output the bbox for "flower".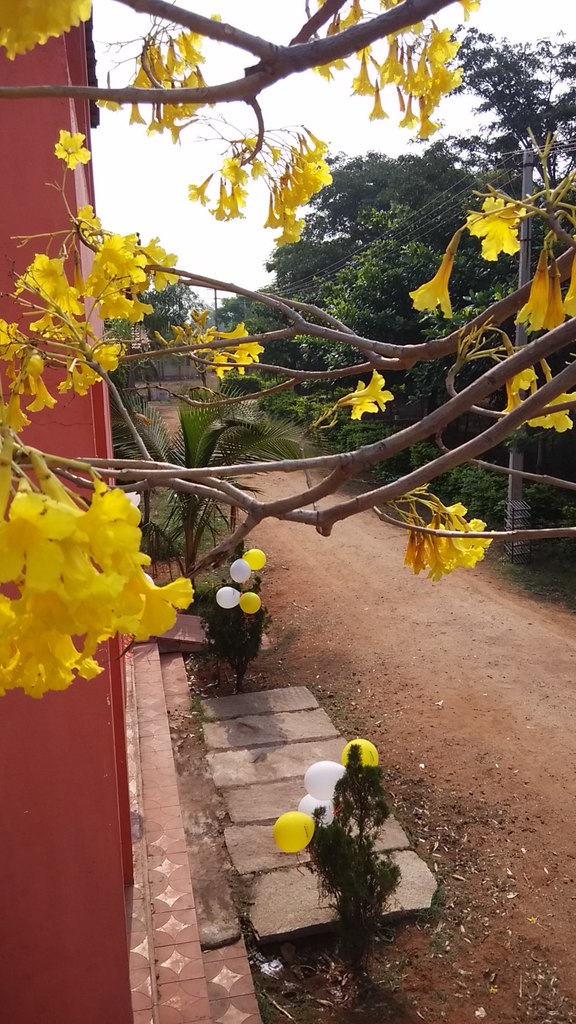
502 342 575 436.
